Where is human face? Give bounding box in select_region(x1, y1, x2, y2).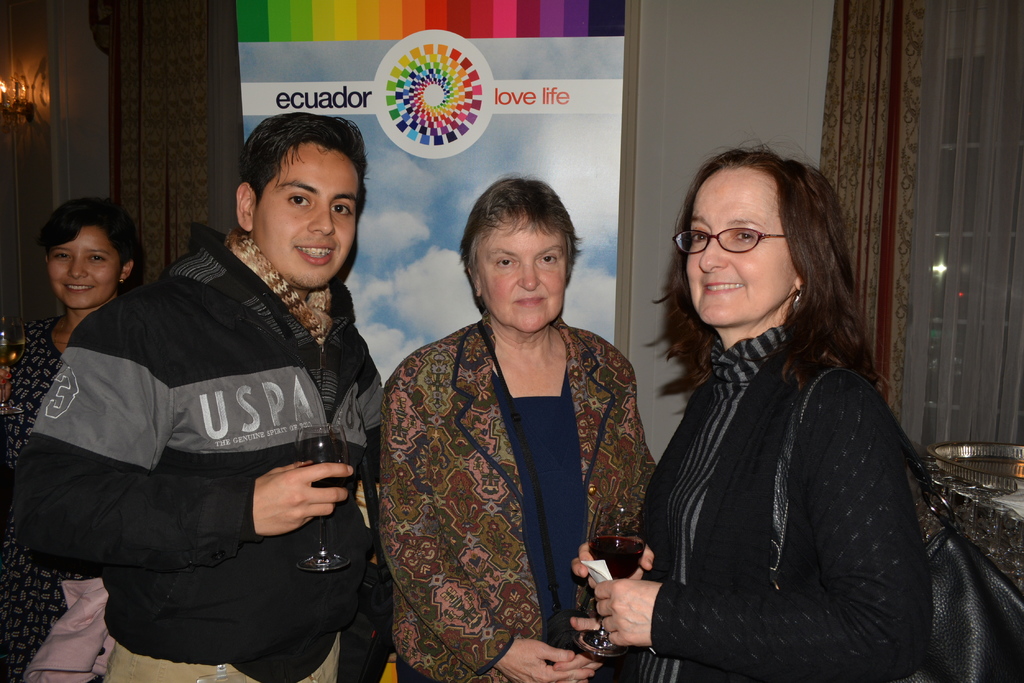
select_region(686, 168, 797, 328).
